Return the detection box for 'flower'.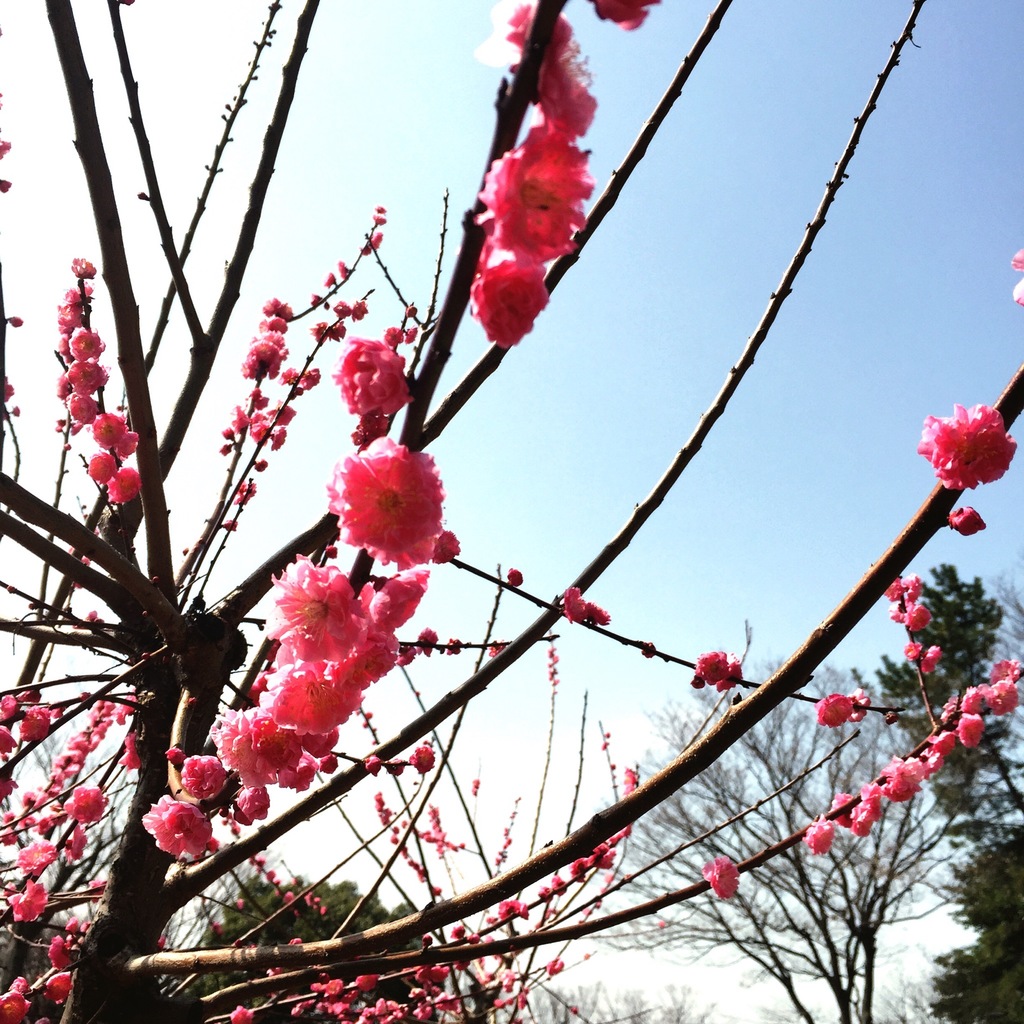
(0,140,15,159).
